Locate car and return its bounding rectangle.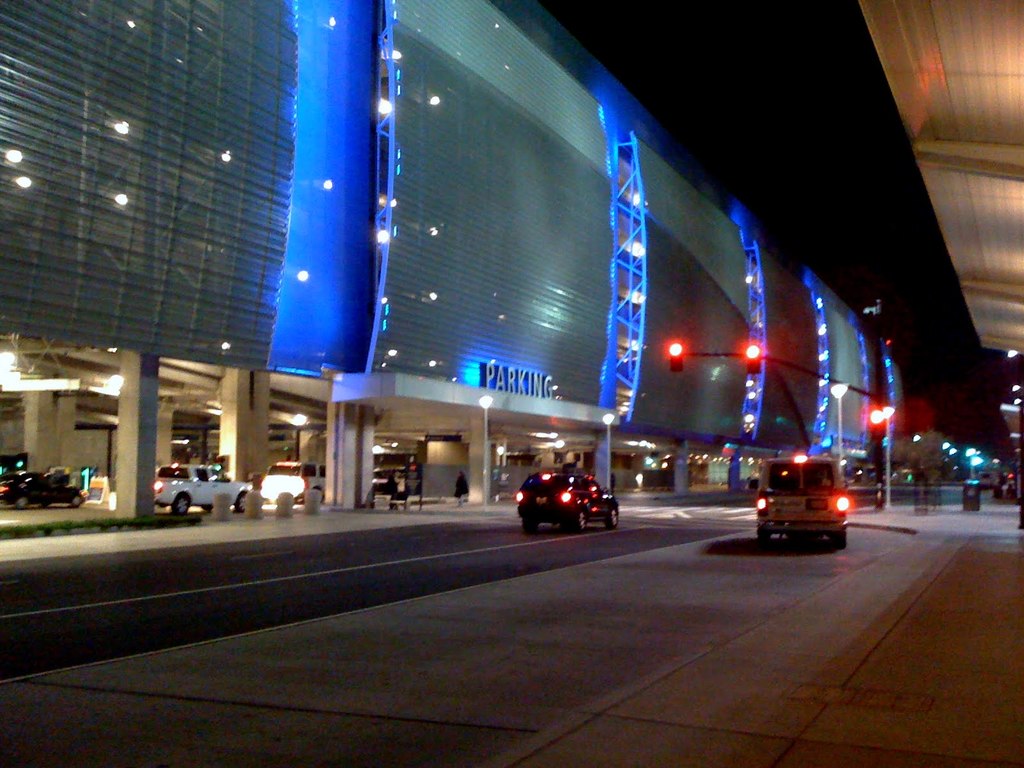
<bbox>516, 463, 618, 534</bbox>.
